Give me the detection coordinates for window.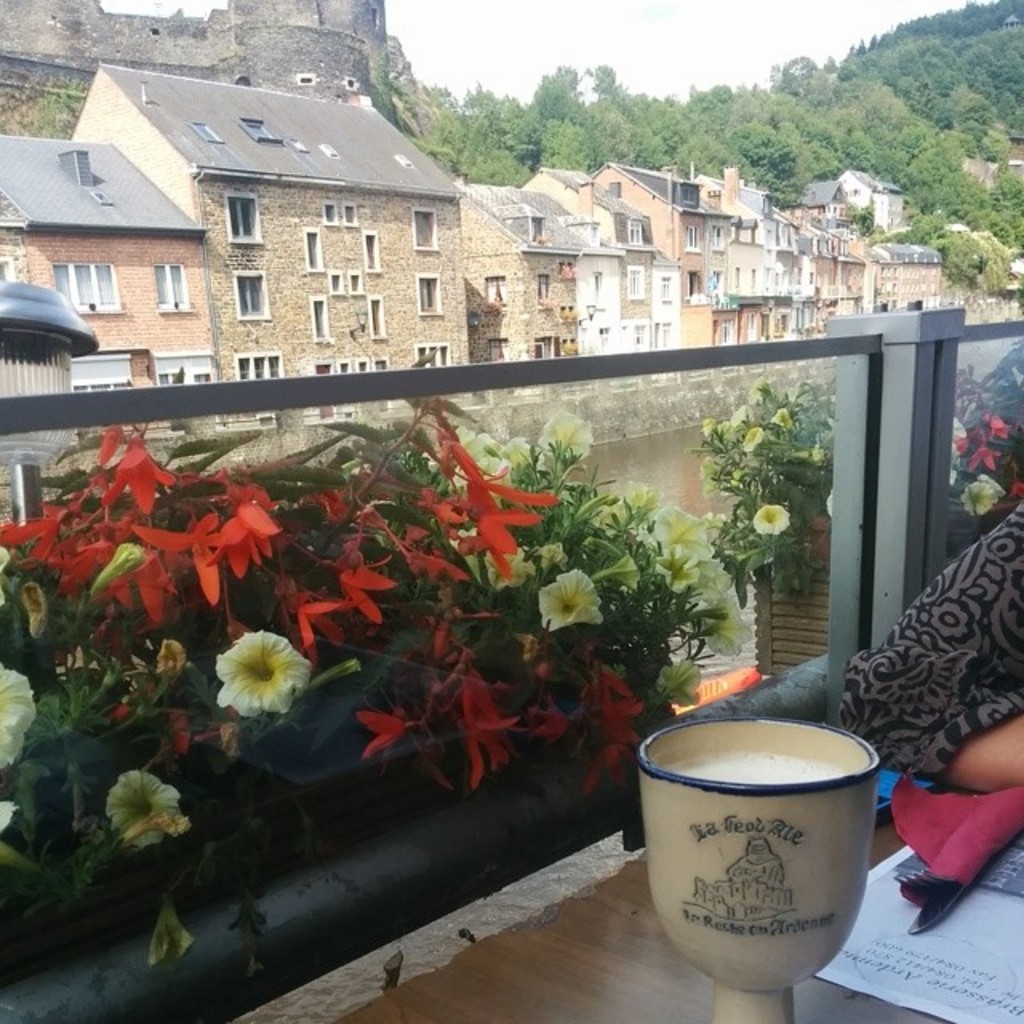
(315, 344, 411, 368).
